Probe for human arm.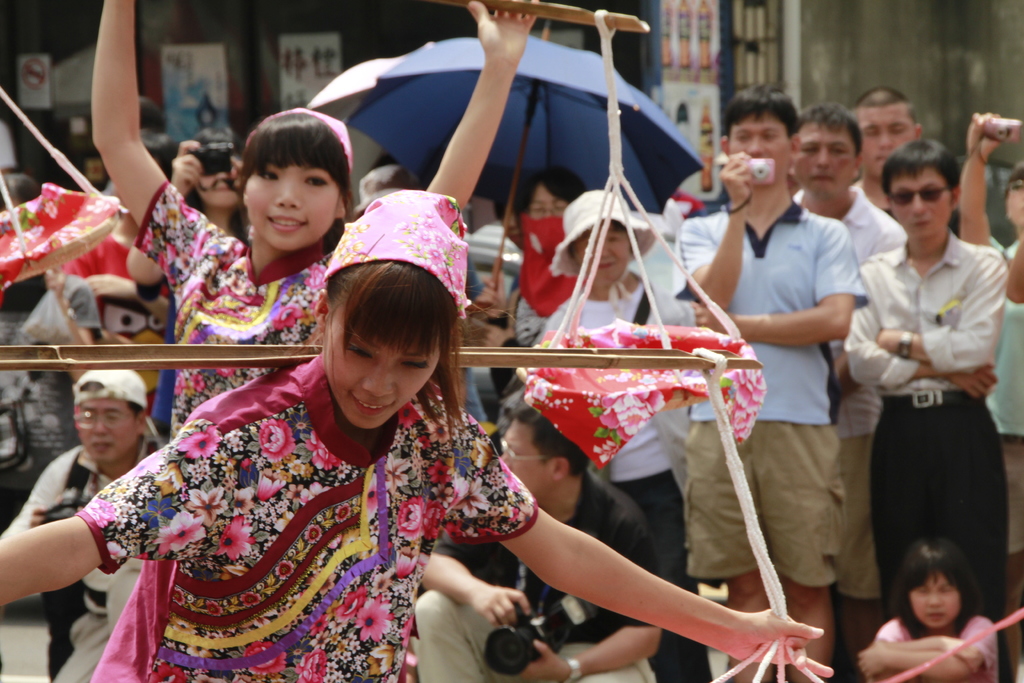
Probe result: 948,104,1008,252.
